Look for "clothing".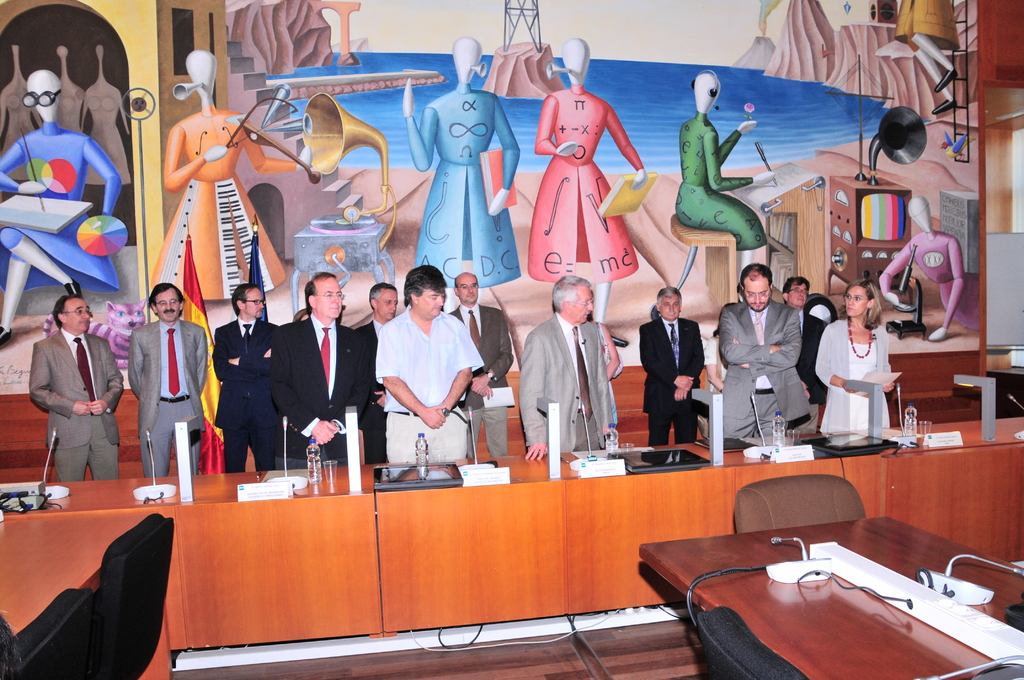
Found: region(209, 311, 287, 473).
